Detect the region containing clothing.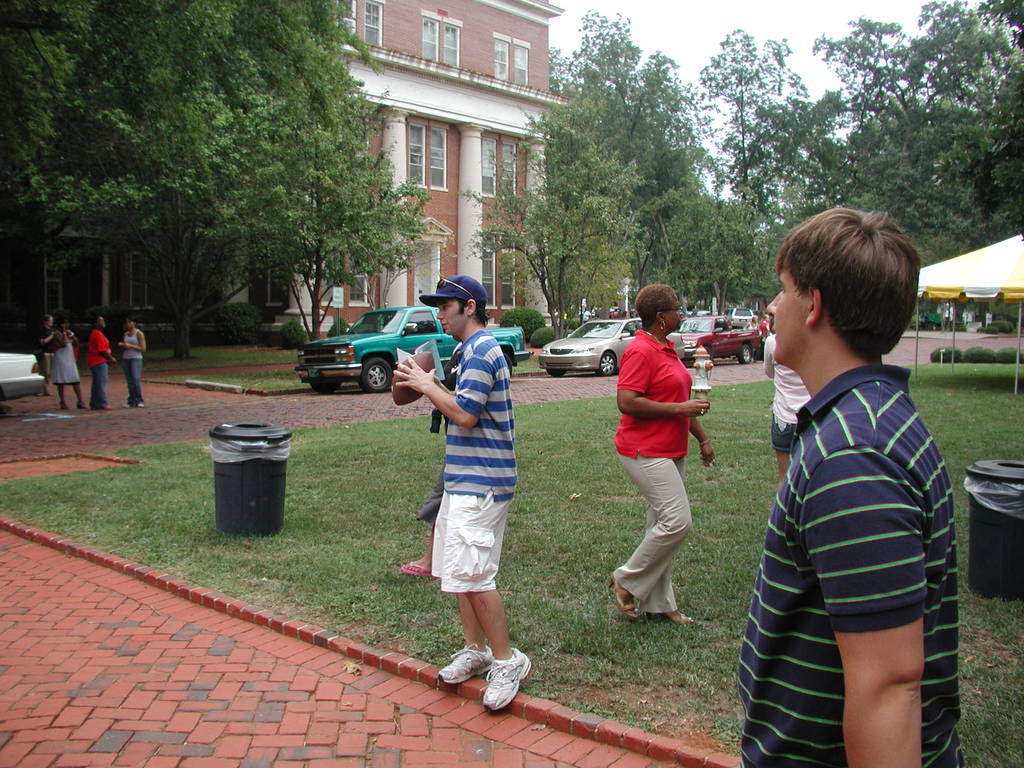
[x1=440, y1=324, x2=522, y2=593].
